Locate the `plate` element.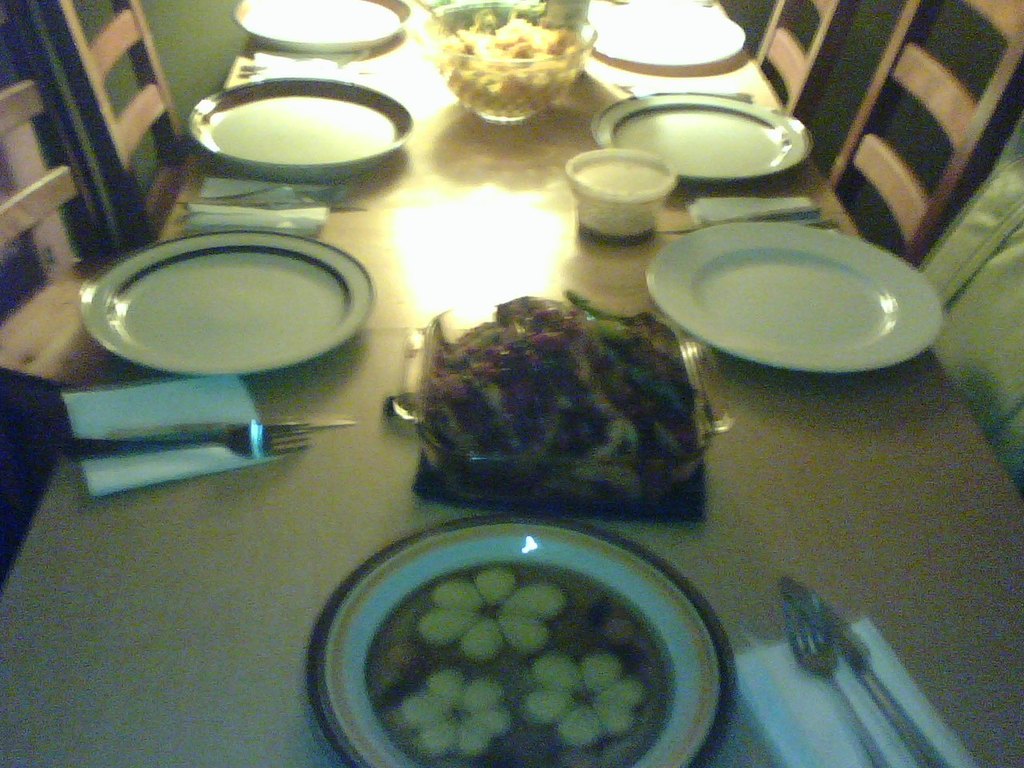
Element bbox: left=230, top=0, right=414, bottom=50.
